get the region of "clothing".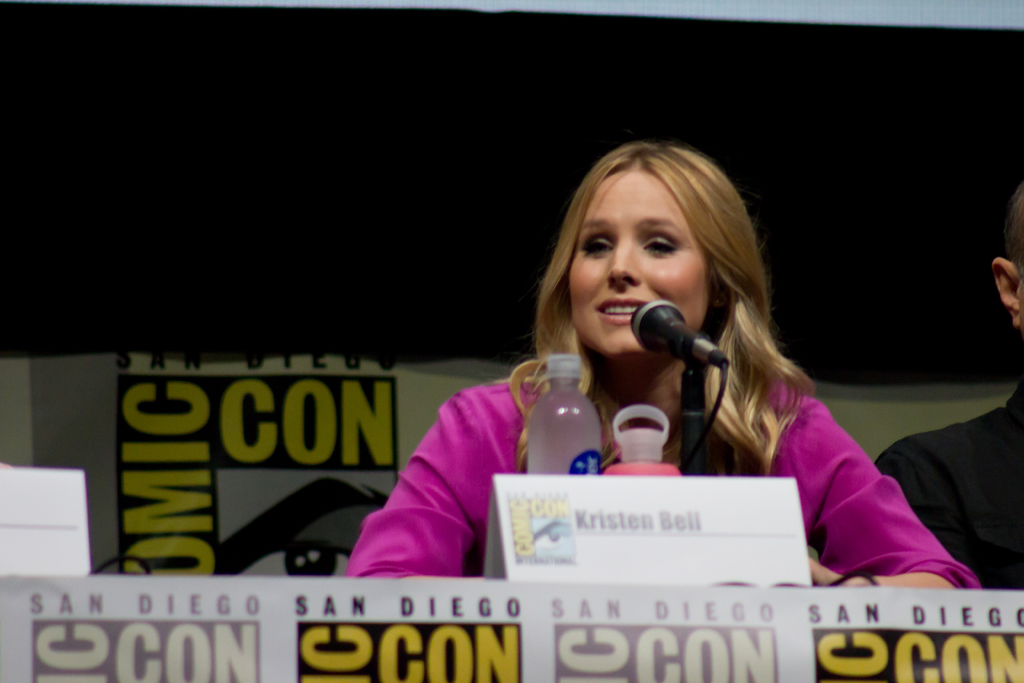
{"left": 372, "top": 285, "right": 860, "bottom": 570}.
